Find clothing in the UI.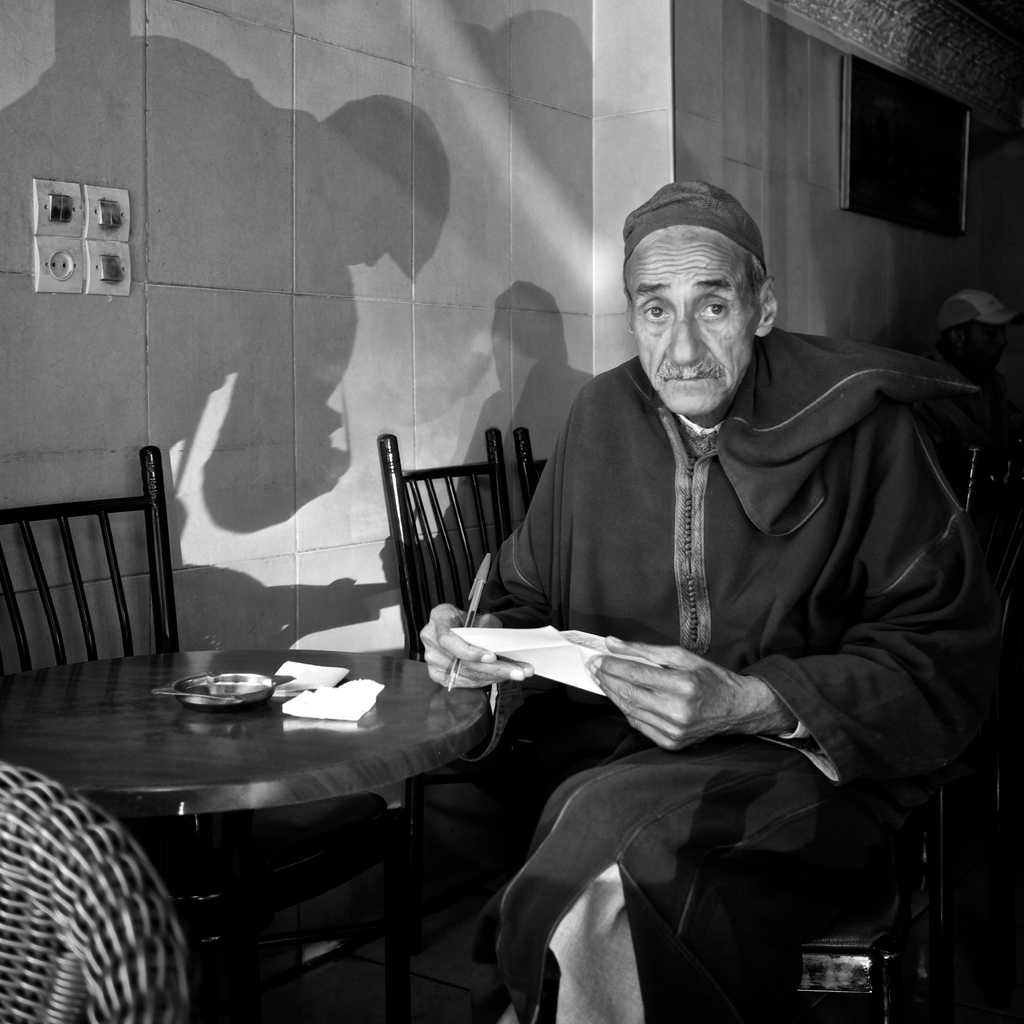
UI element at bbox(479, 305, 1023, 1020).
